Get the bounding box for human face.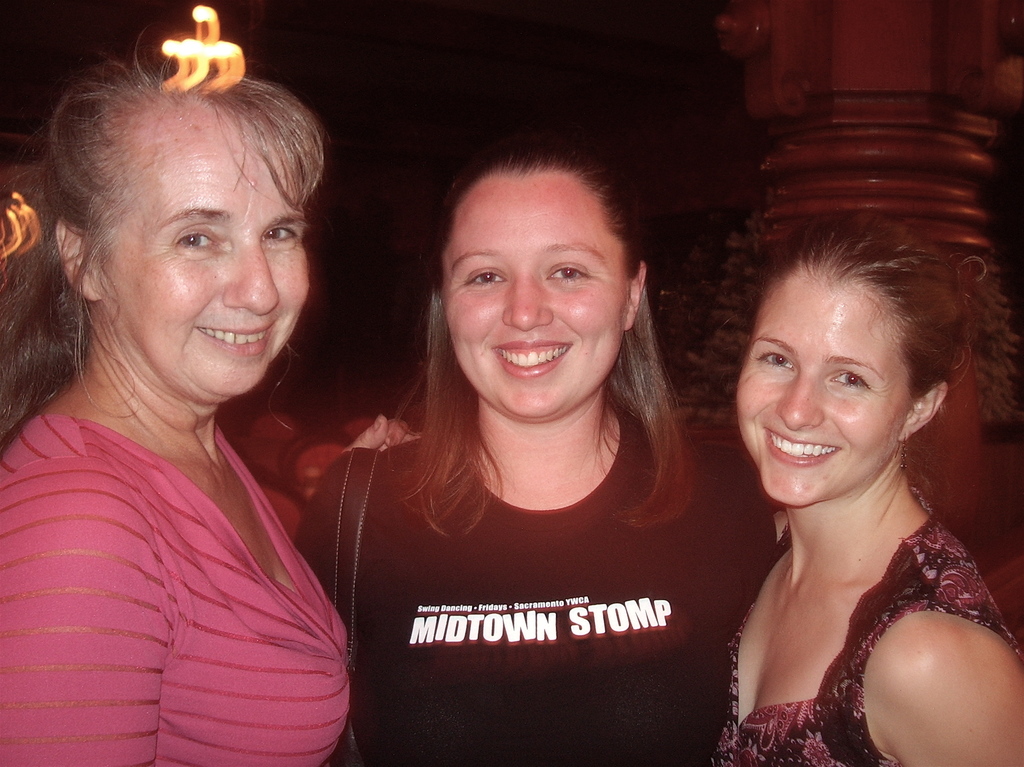
Rect(104, 138, 311, 394).
